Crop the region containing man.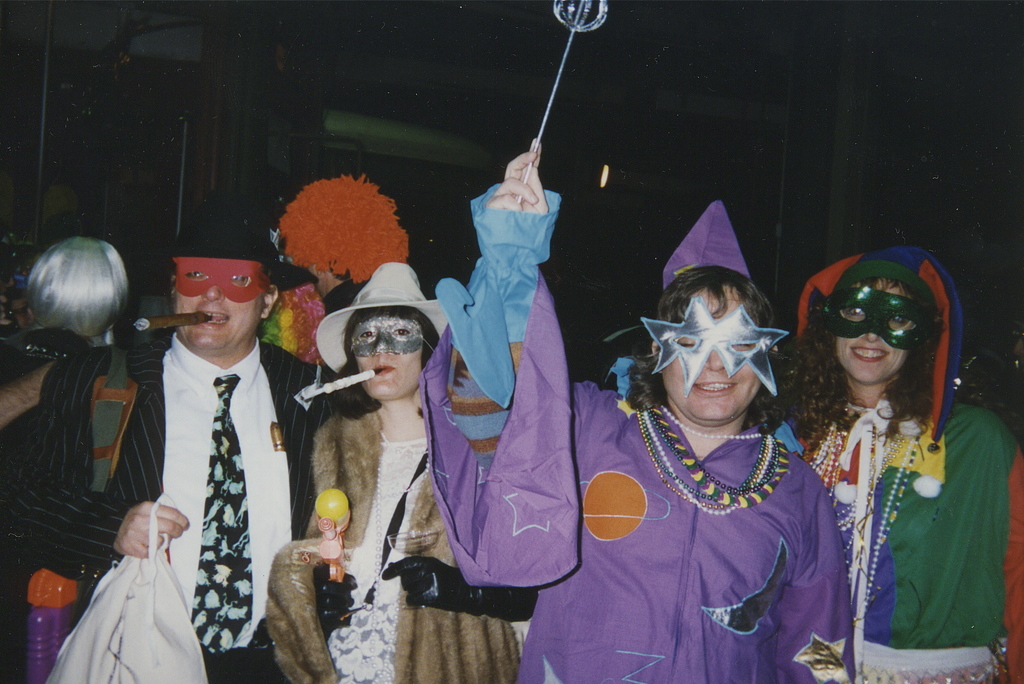
Crop region: Rect(0, 187, 343, 683).
